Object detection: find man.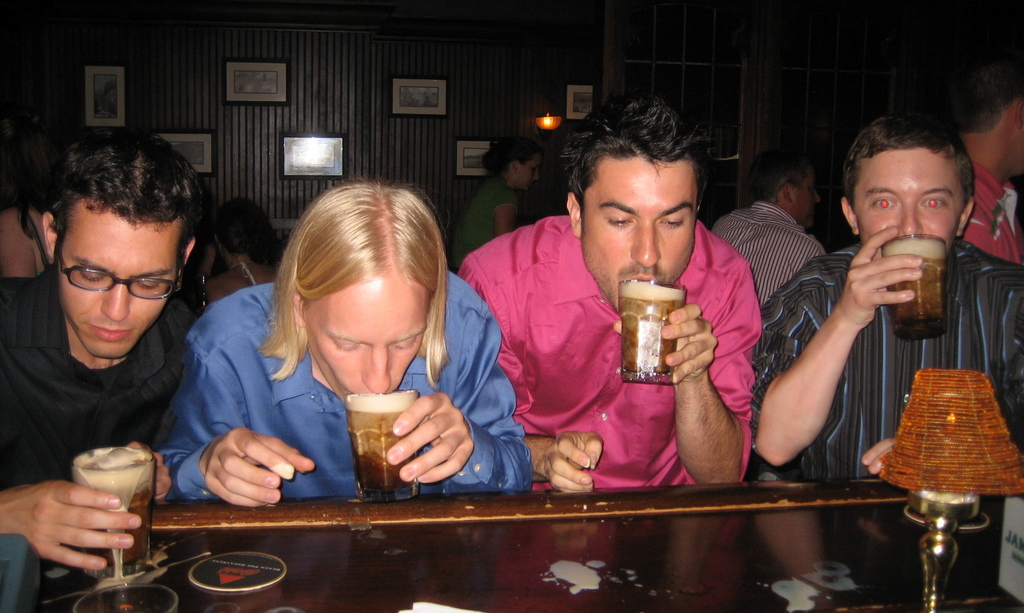
(943,69,1023,268).
